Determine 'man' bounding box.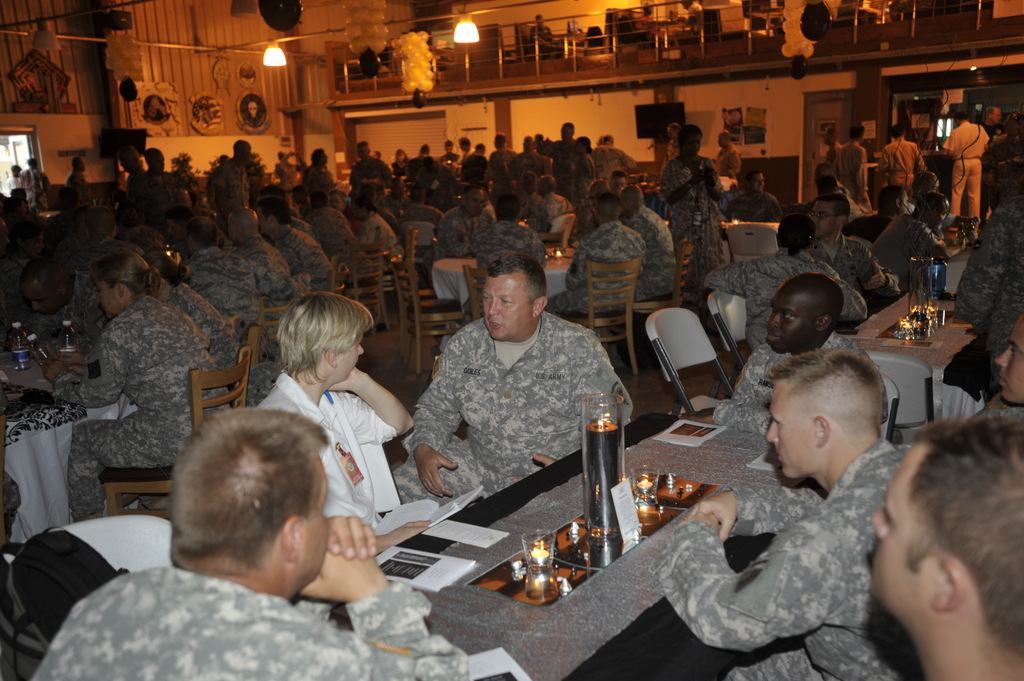
Determined: [left=940, top=109, right=993, bottom=225].
